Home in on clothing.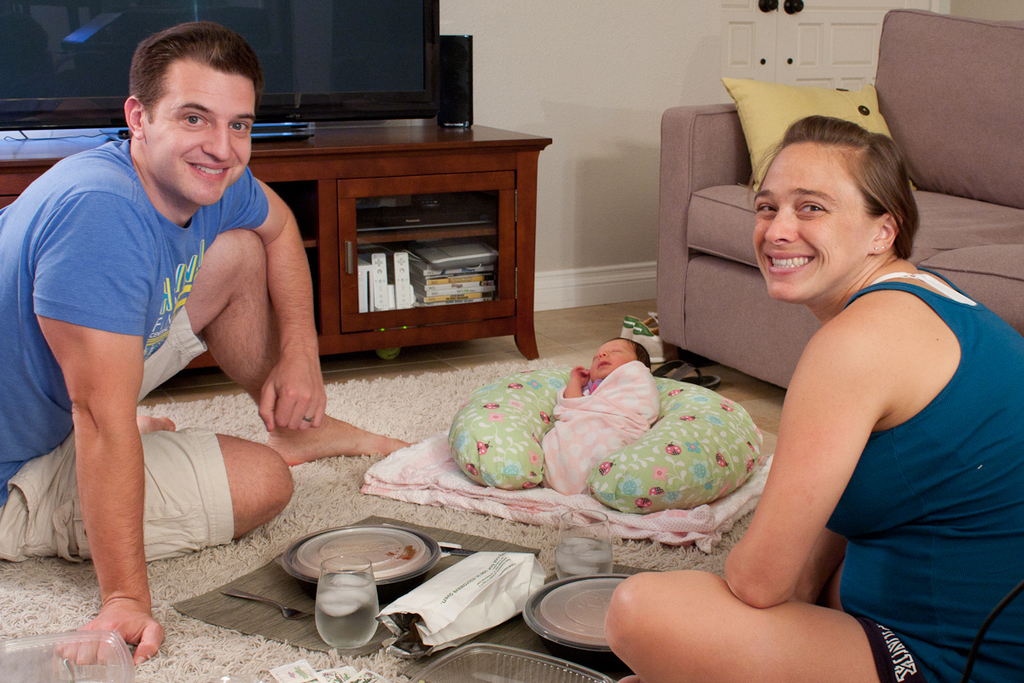
Homed in at bbox=[16, 115, 219, 593].
